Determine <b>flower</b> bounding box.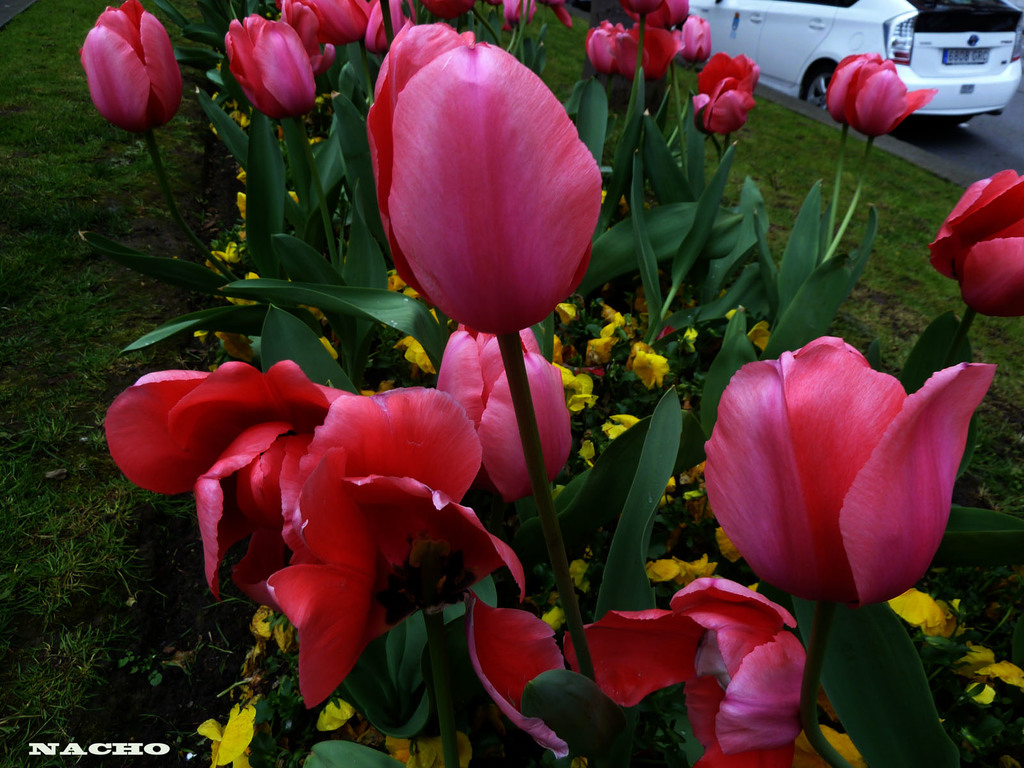
Determined: locate(682, 8, 715, 66).
